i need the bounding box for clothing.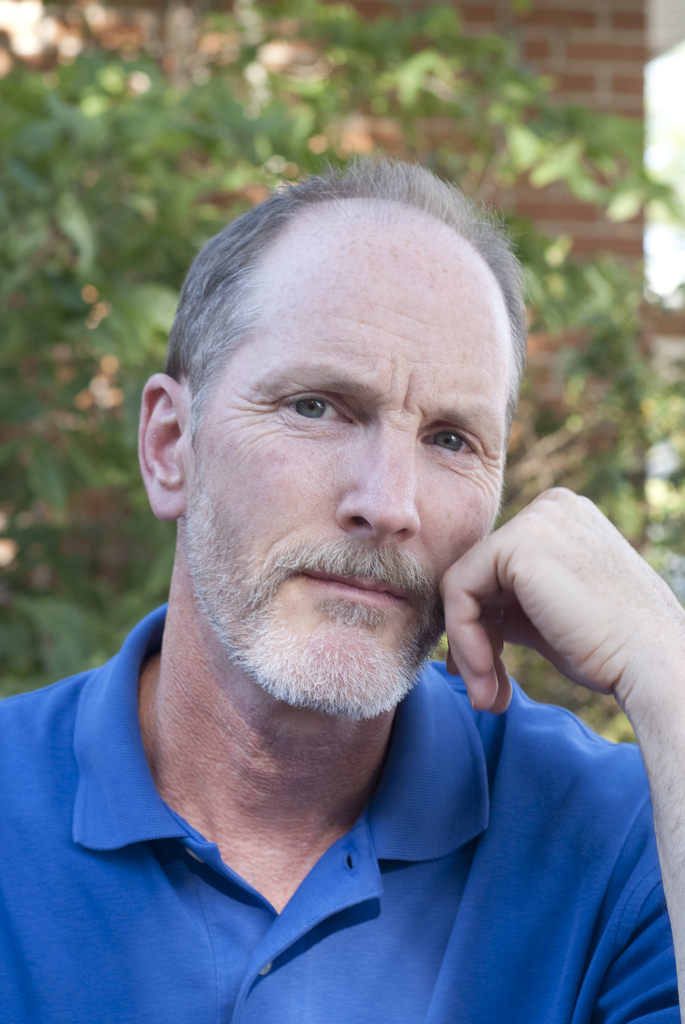
Here it is: pyautogui.locateOnScreen(0, 584, 684, 1020).
